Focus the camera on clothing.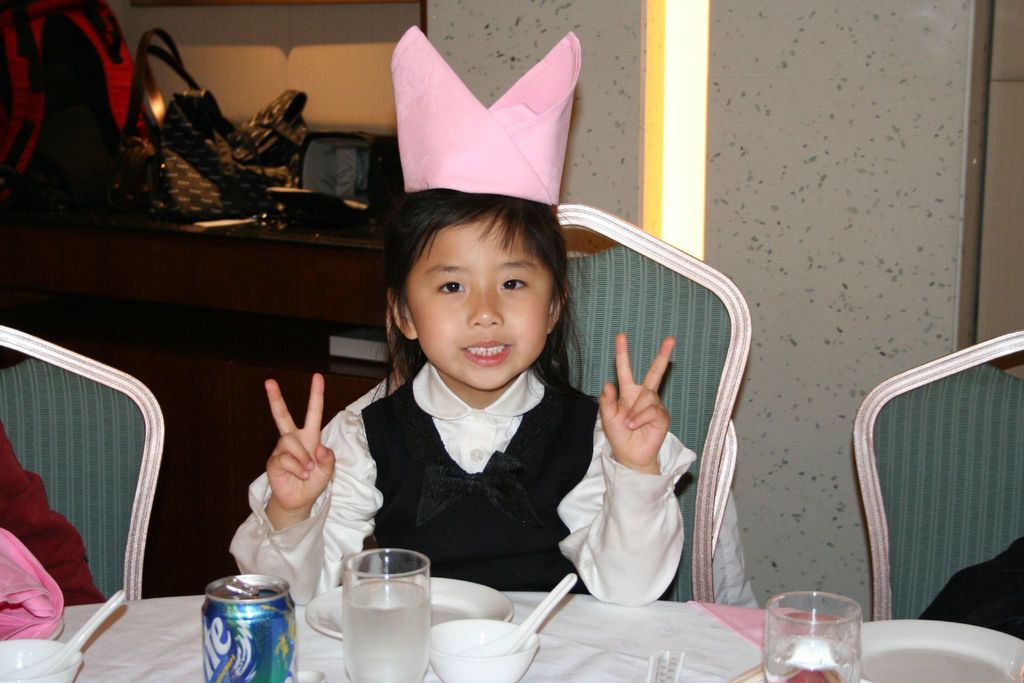
Focus region: detection(228, 359, 696, 605).
